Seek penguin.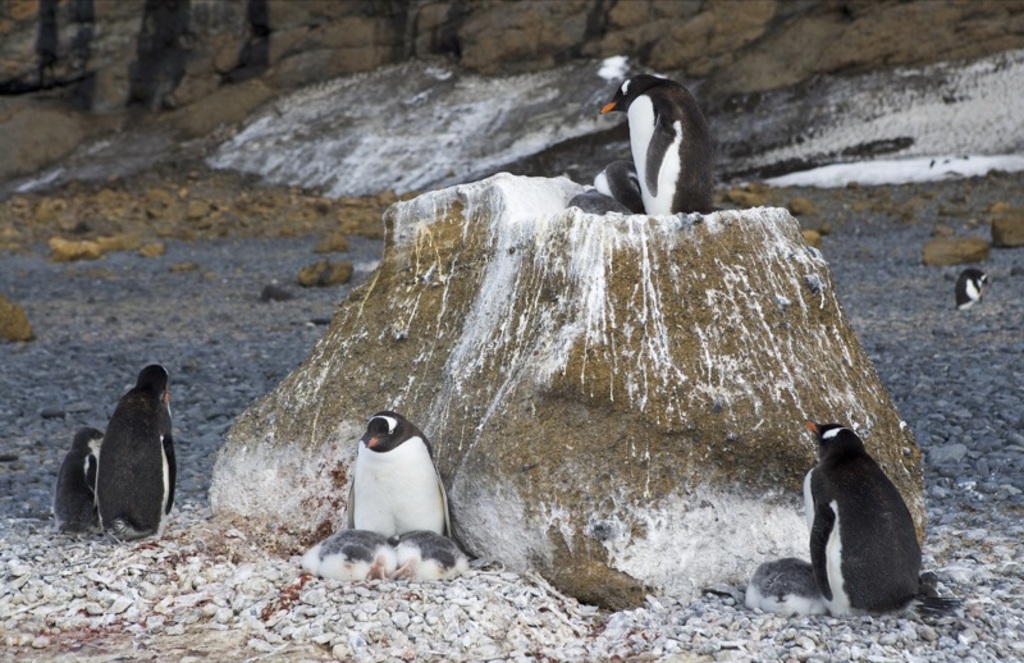
crop(328, 419, 448, 558).
